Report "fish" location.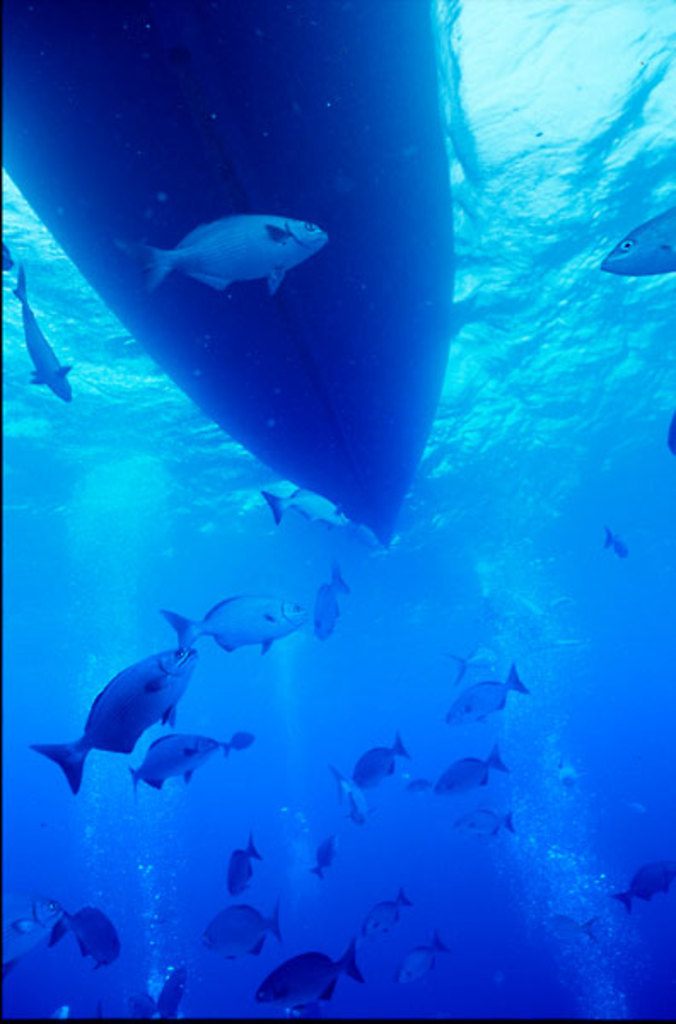
Report: crop(50, 901, 121, 968).
